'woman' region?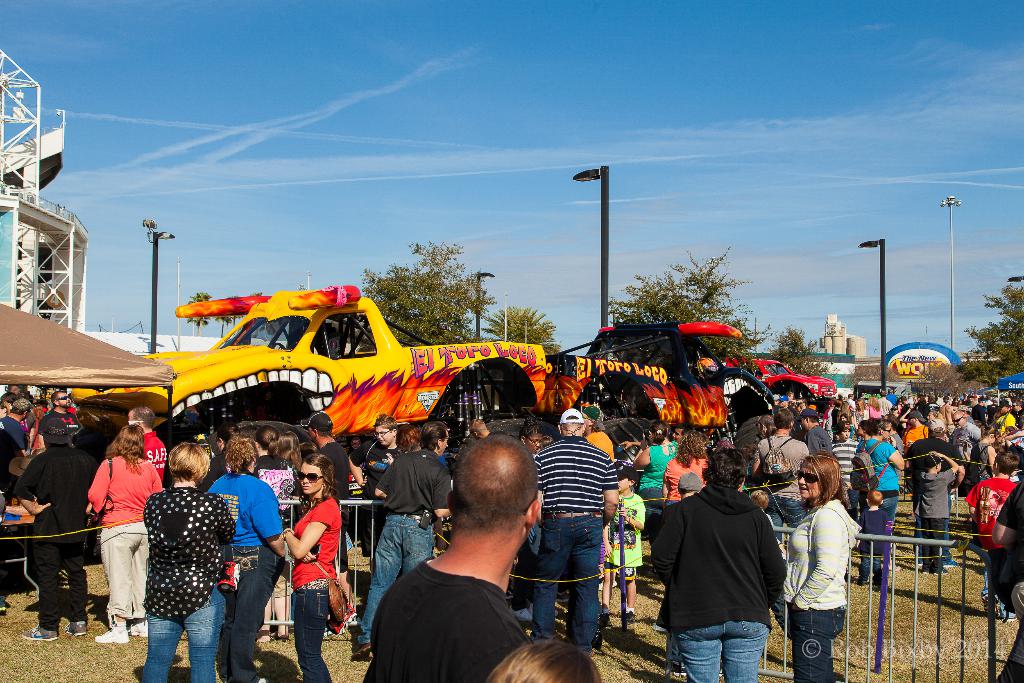
bbox(140, 440, 236, 682)
